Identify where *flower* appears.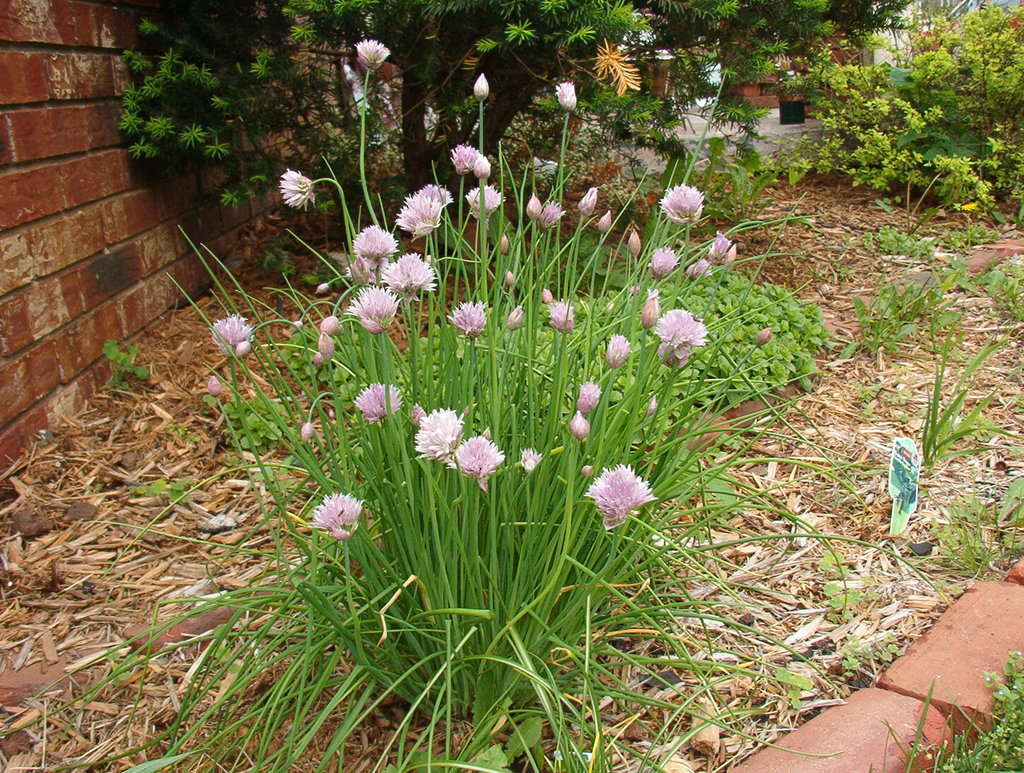
Appears at 394:193:445:239.
